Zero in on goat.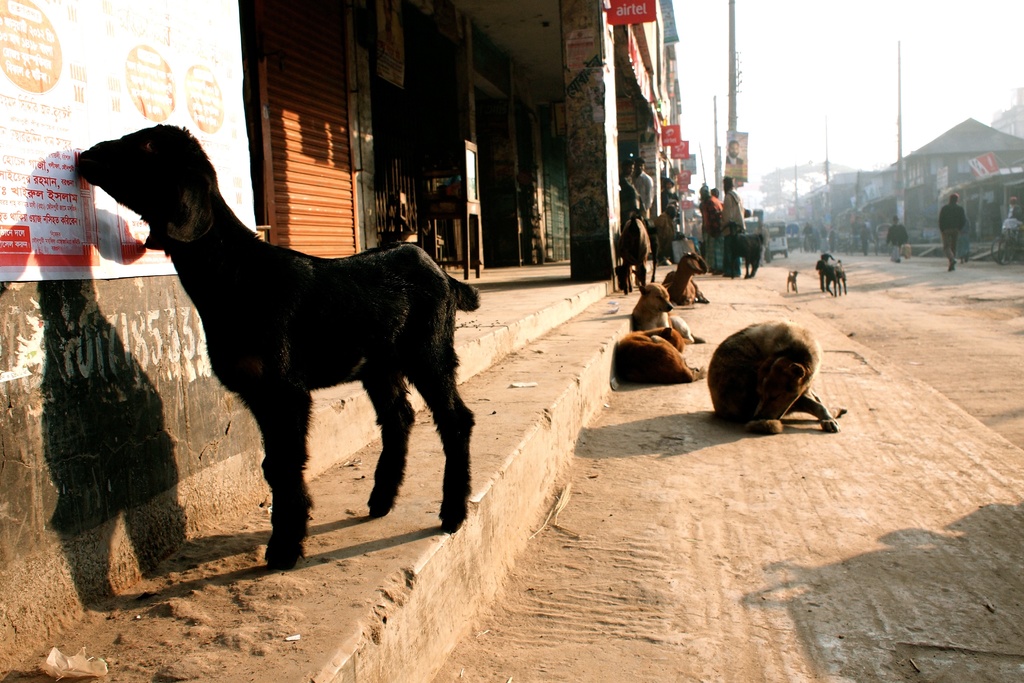
Zeroed in: (659,249,709,309).
